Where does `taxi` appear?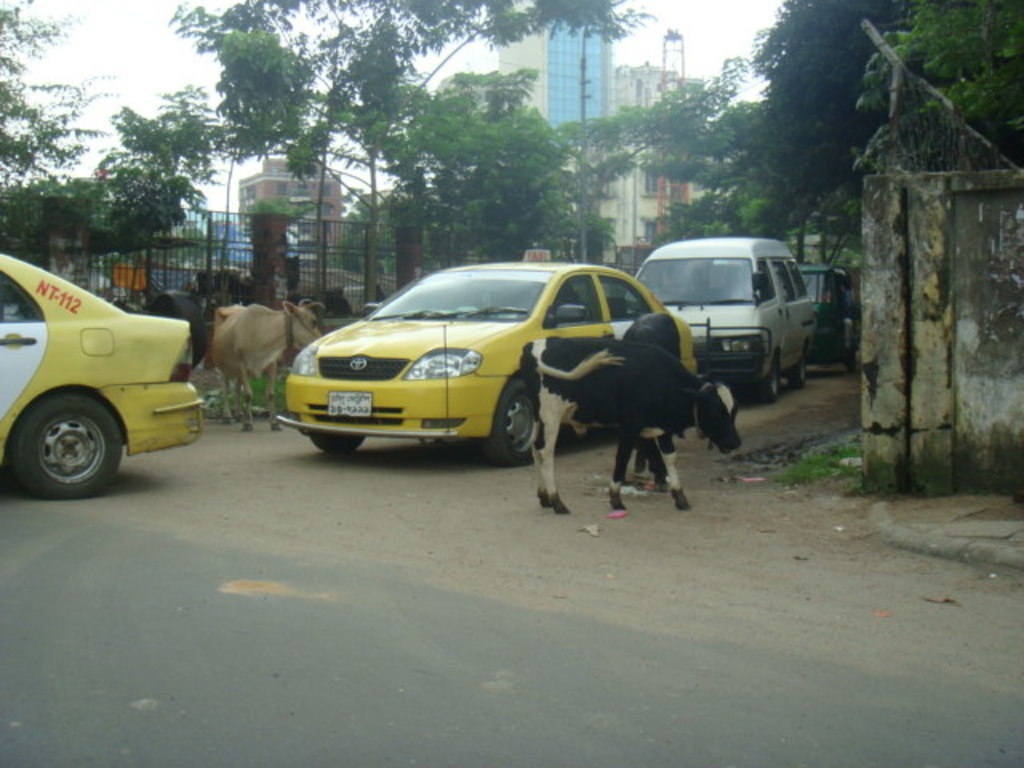
Appears at (left=0, top=254, right=206, bottom=501).
